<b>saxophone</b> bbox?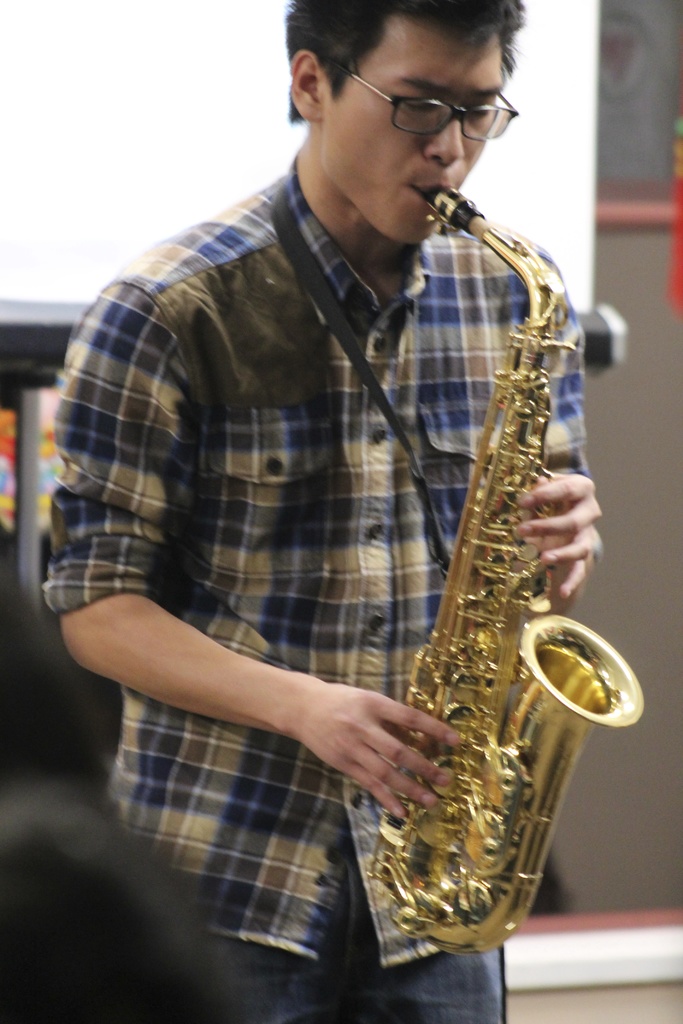
[413, 179, 646, 957]
